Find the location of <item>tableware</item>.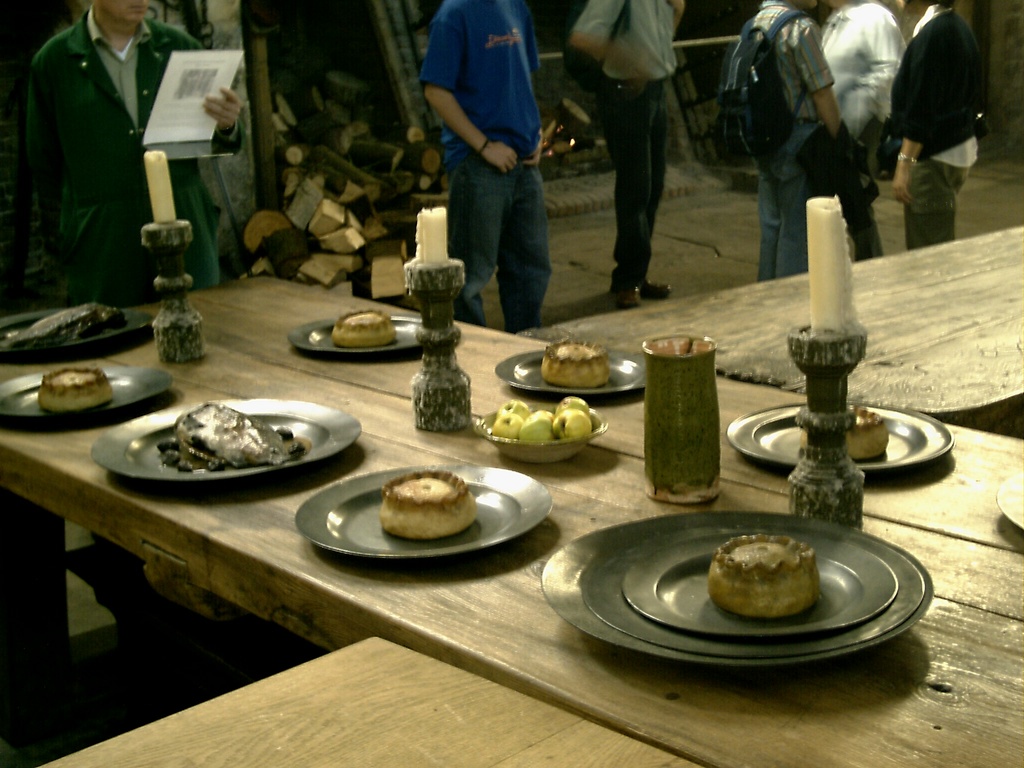
Location: Rect(287, 312, 427, 364).
